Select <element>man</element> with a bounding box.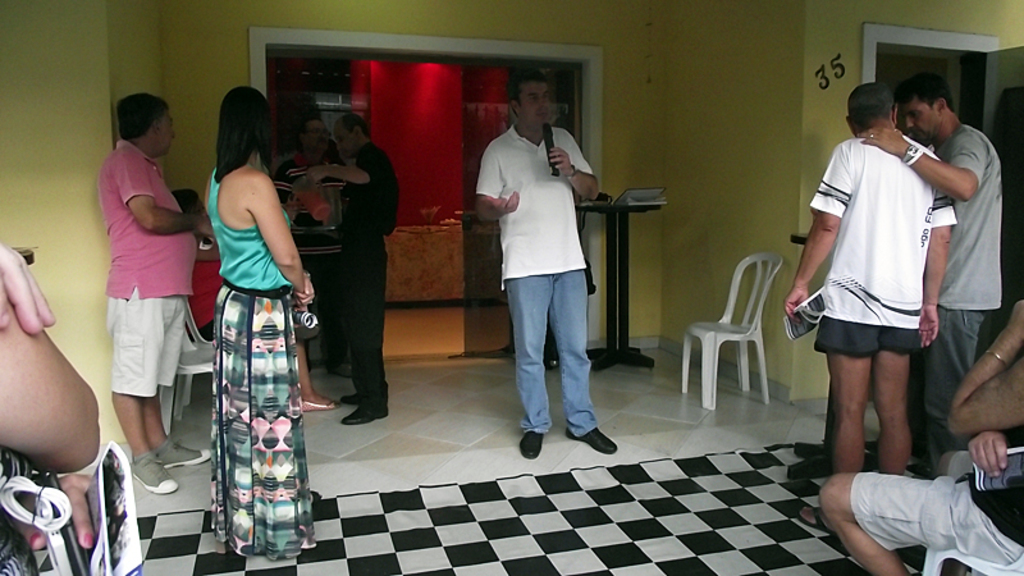
left=782, top=81, right=963, bottom=521.
